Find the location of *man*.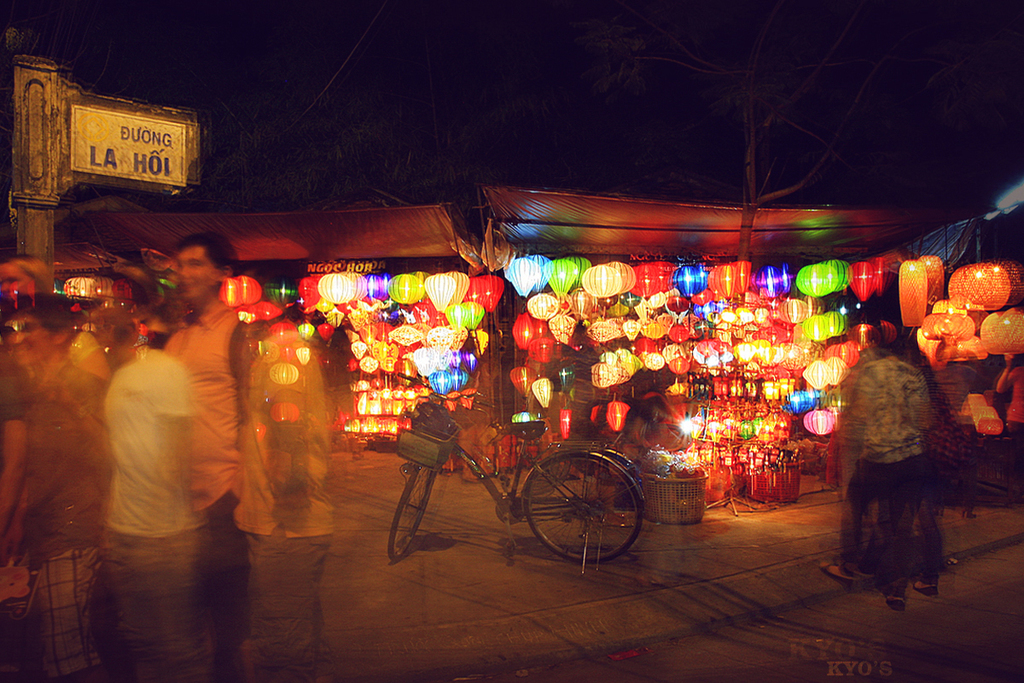
Location: 160:231:241:681.
